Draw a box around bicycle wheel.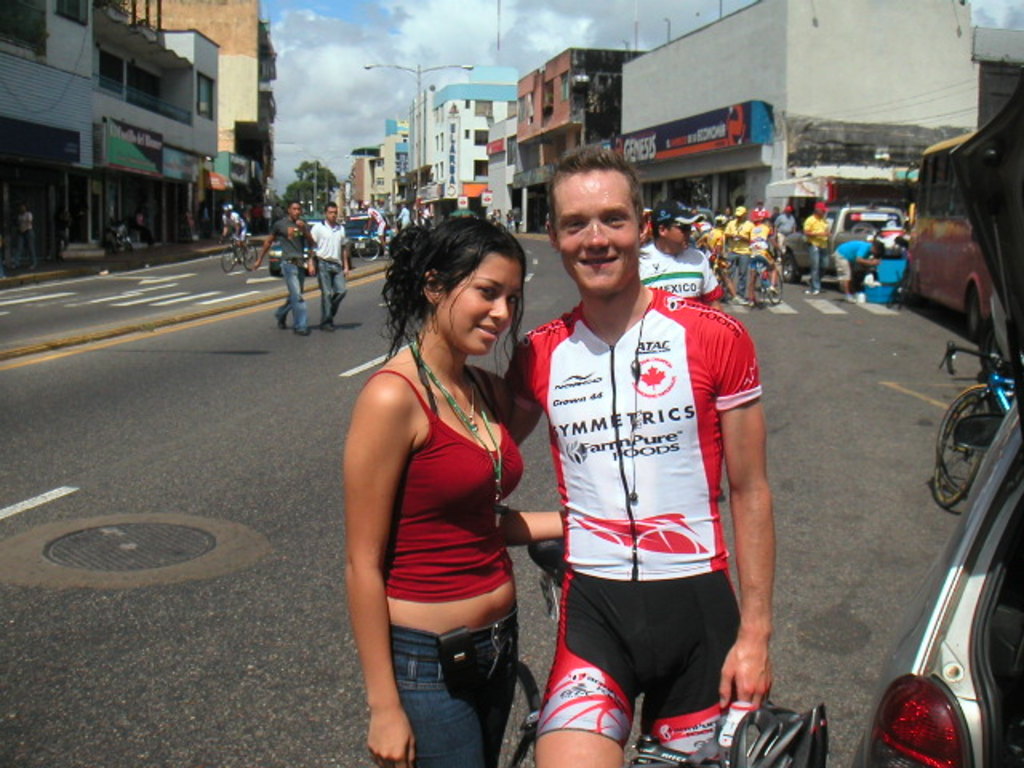
box=[221, 250, 240, 272].
